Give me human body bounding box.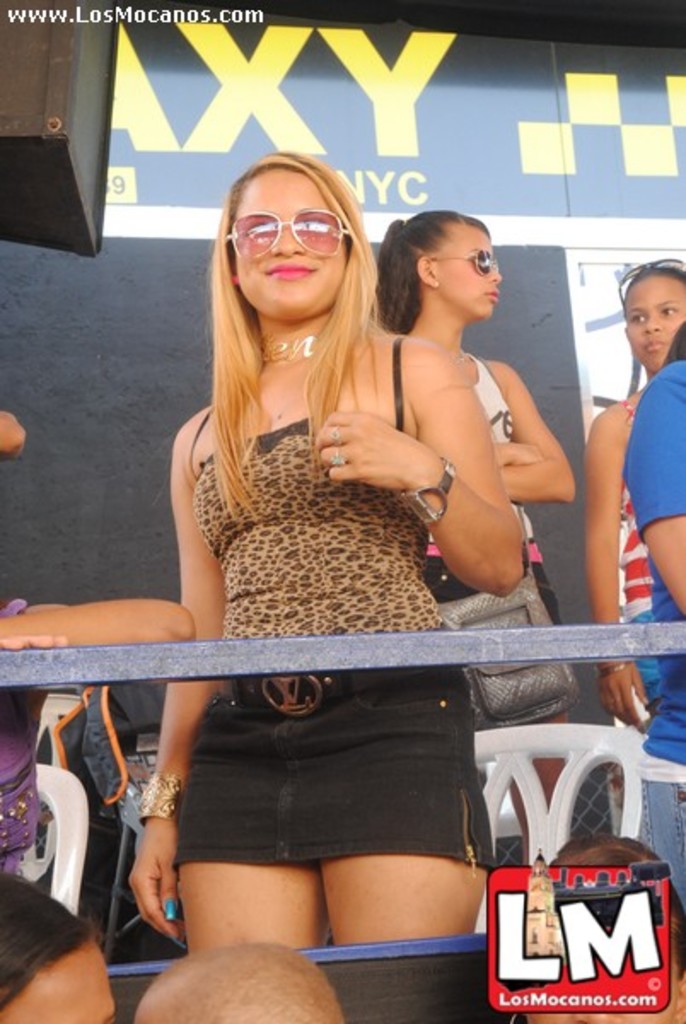
(x1=580, y1=387, x2=652, y2=725).
